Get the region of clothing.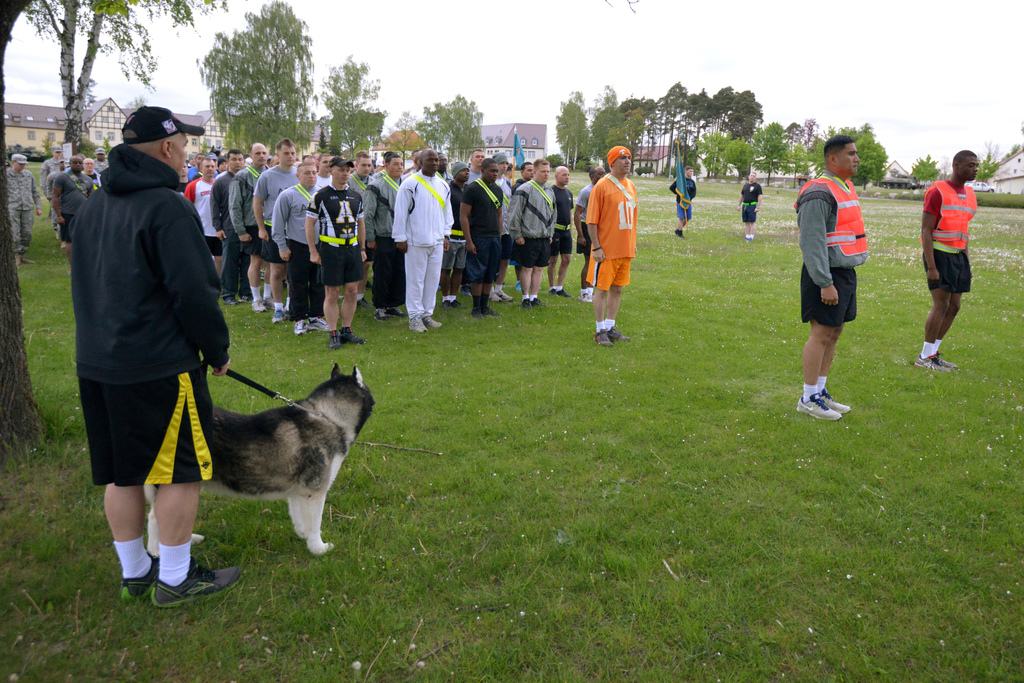
(568, 175, 591, 264).
